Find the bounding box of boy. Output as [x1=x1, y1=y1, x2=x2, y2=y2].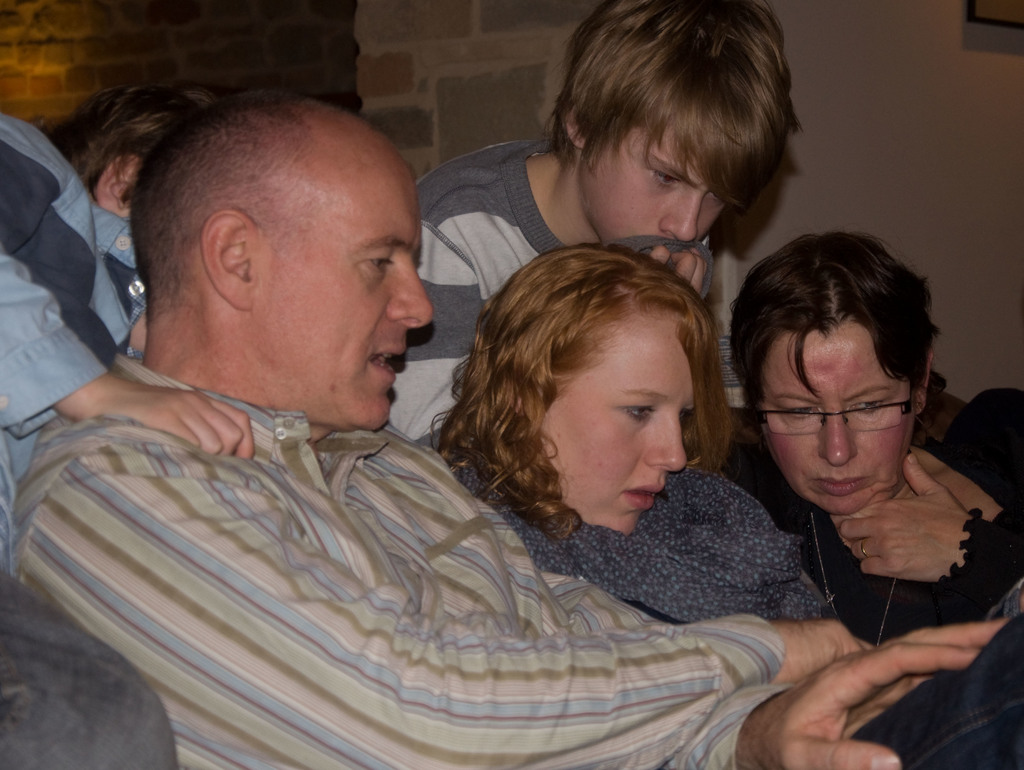
[x1=388, y1=0, x2=801, y2=420].
